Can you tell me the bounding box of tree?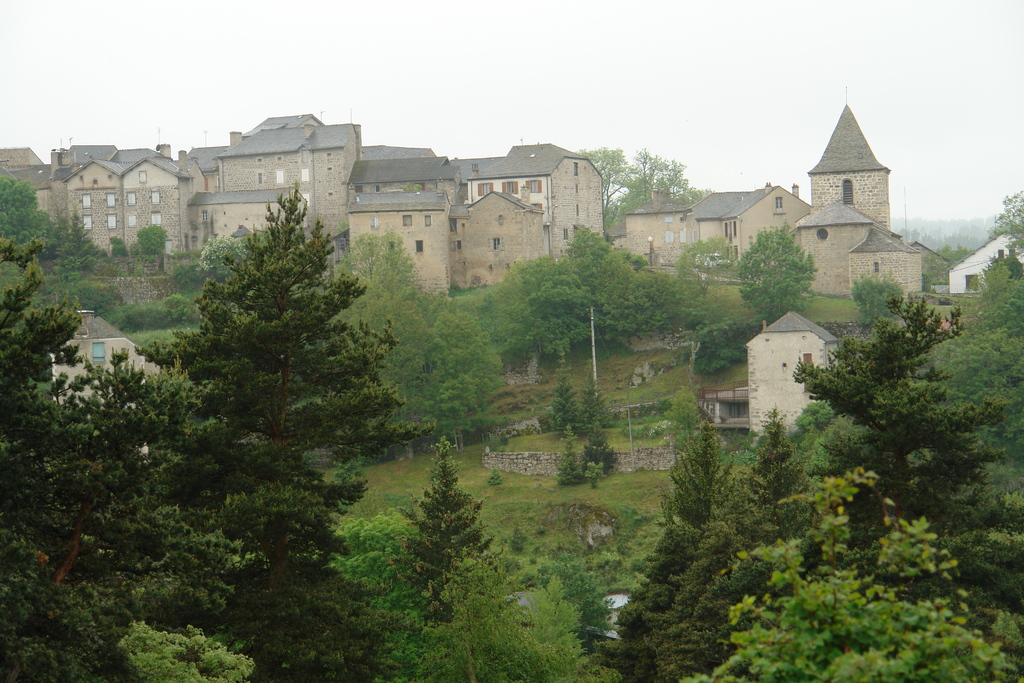
(x1=789, y1=297, x2=1023, y2=617).
